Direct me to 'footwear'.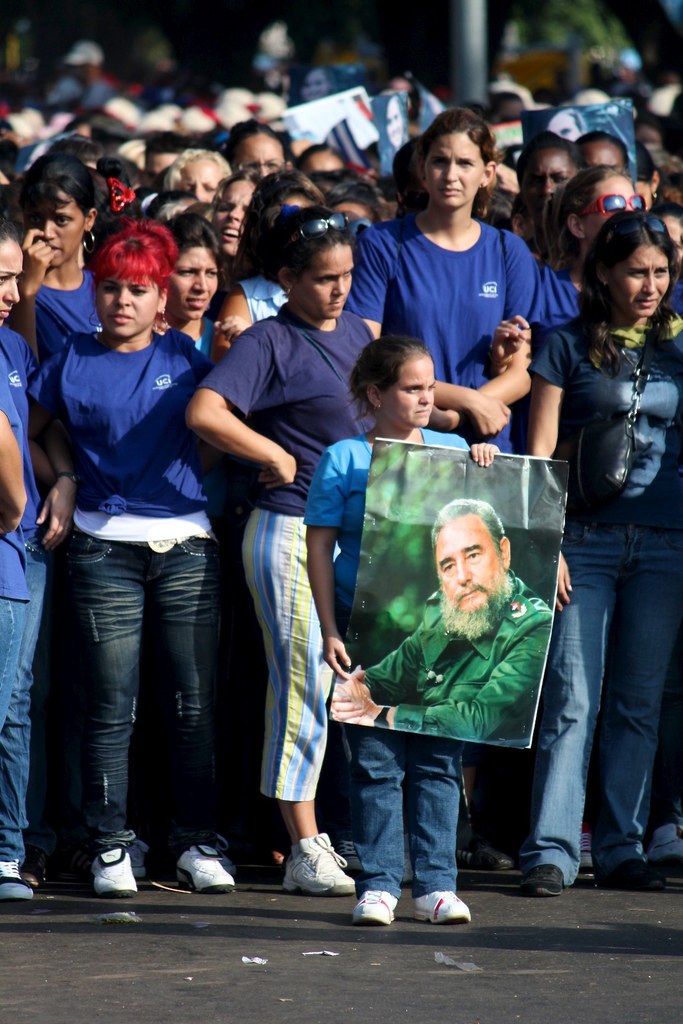
Direction: x1=336, y1=835, x2=364, y2=875.
